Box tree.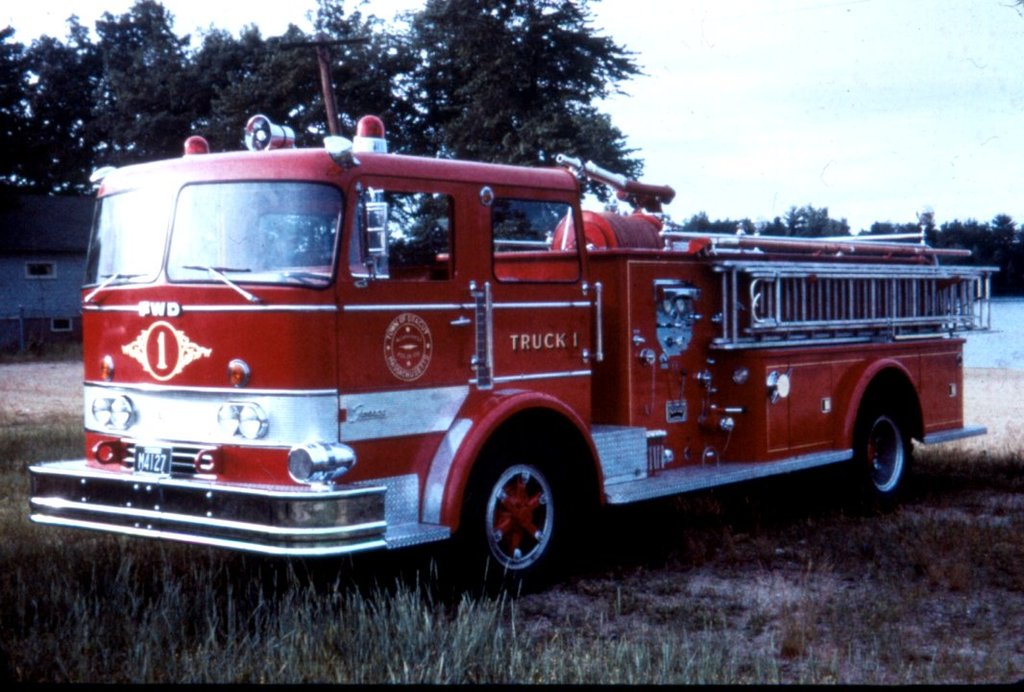
box(177, 0, 433, 170).
